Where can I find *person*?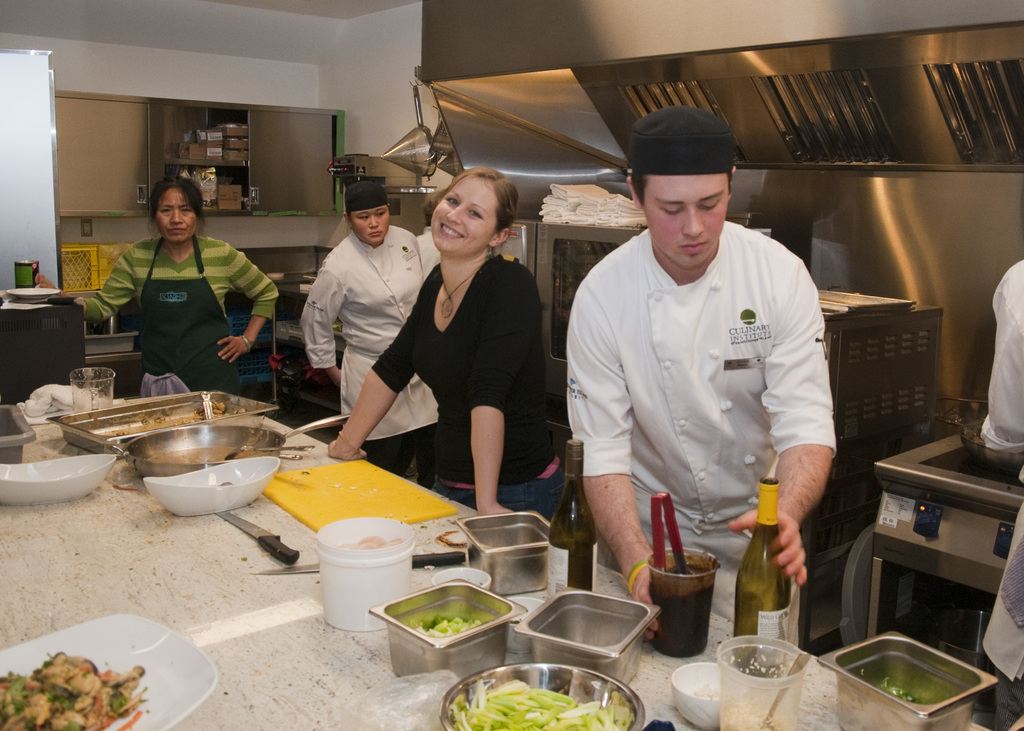
You can find it at box=[108, 161, 256, 405].
